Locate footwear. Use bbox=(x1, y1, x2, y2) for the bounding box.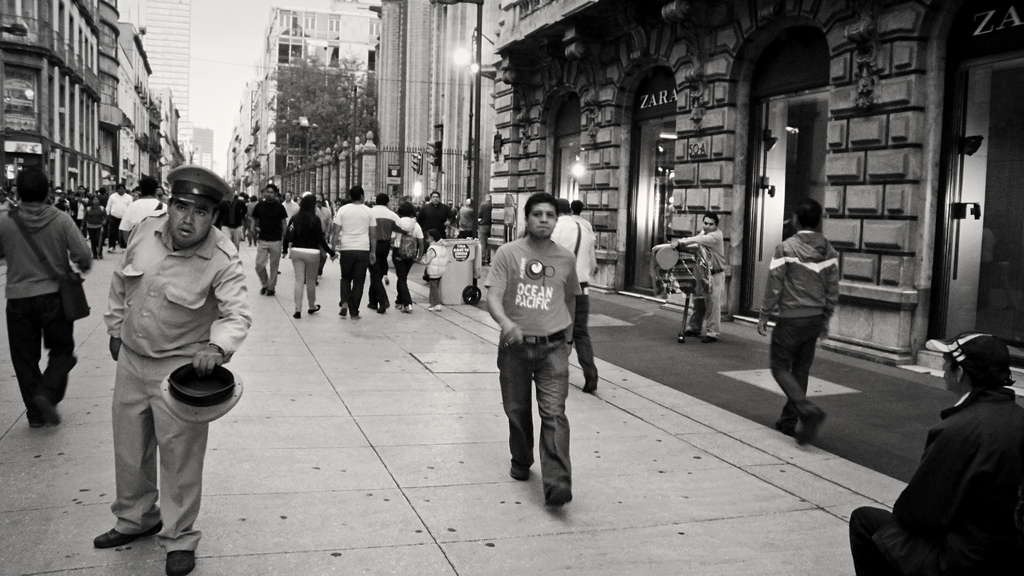
bbox=(163, 548, 196, 575).
